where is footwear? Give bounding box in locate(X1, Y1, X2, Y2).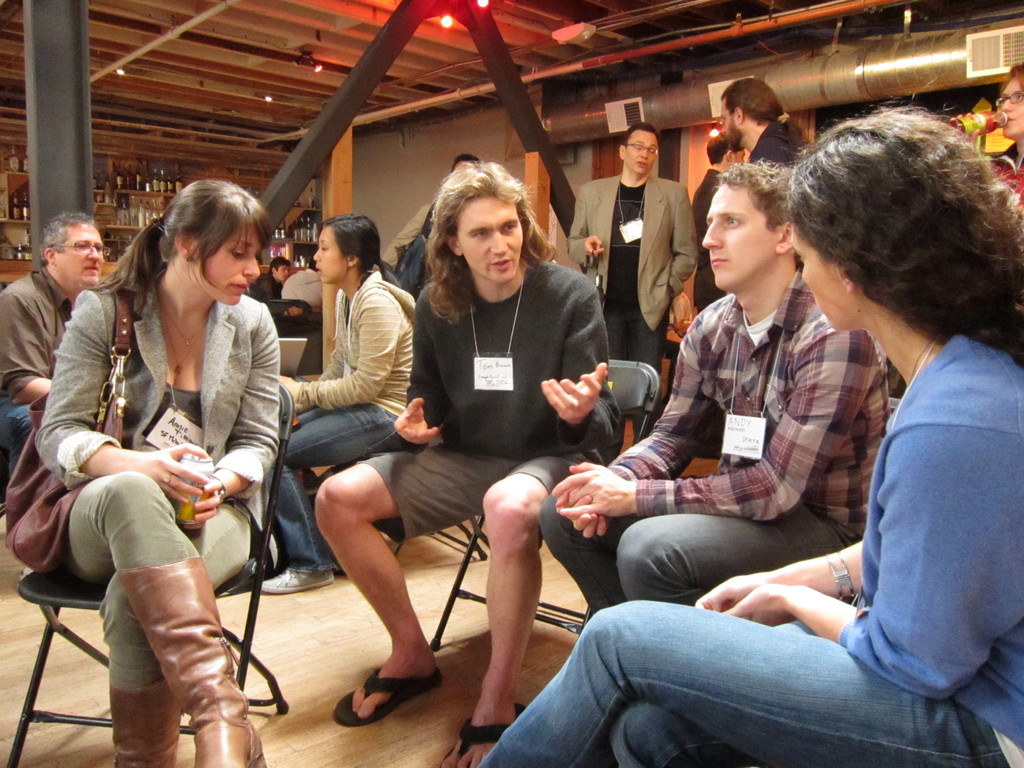
locate(117, 554, 264, 767).
